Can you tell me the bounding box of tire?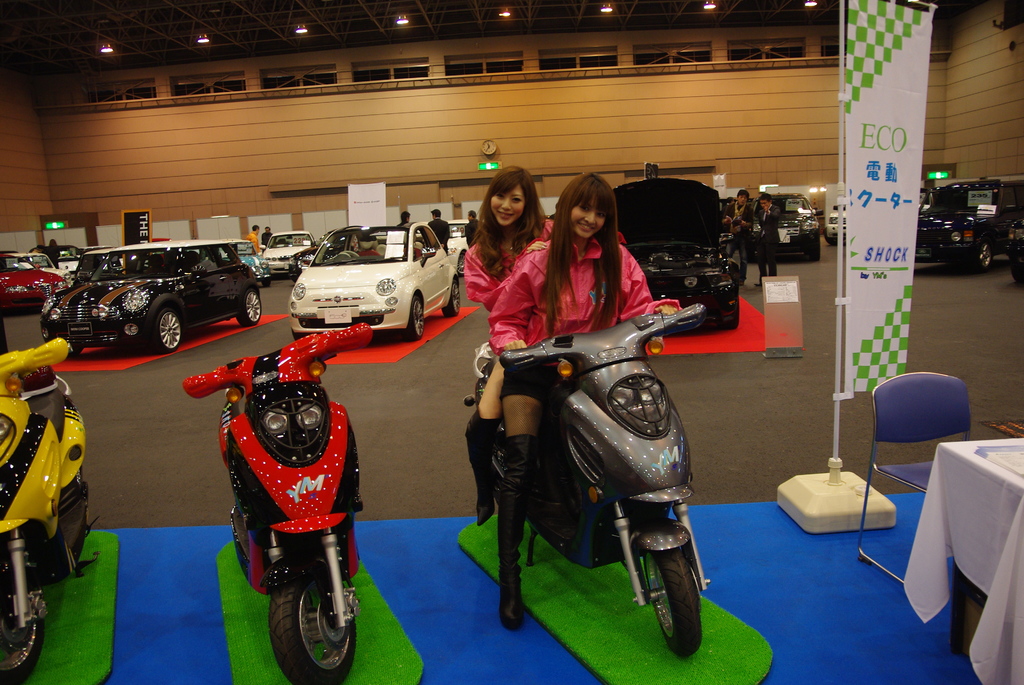
bbox(642, 548, 703, 653).
